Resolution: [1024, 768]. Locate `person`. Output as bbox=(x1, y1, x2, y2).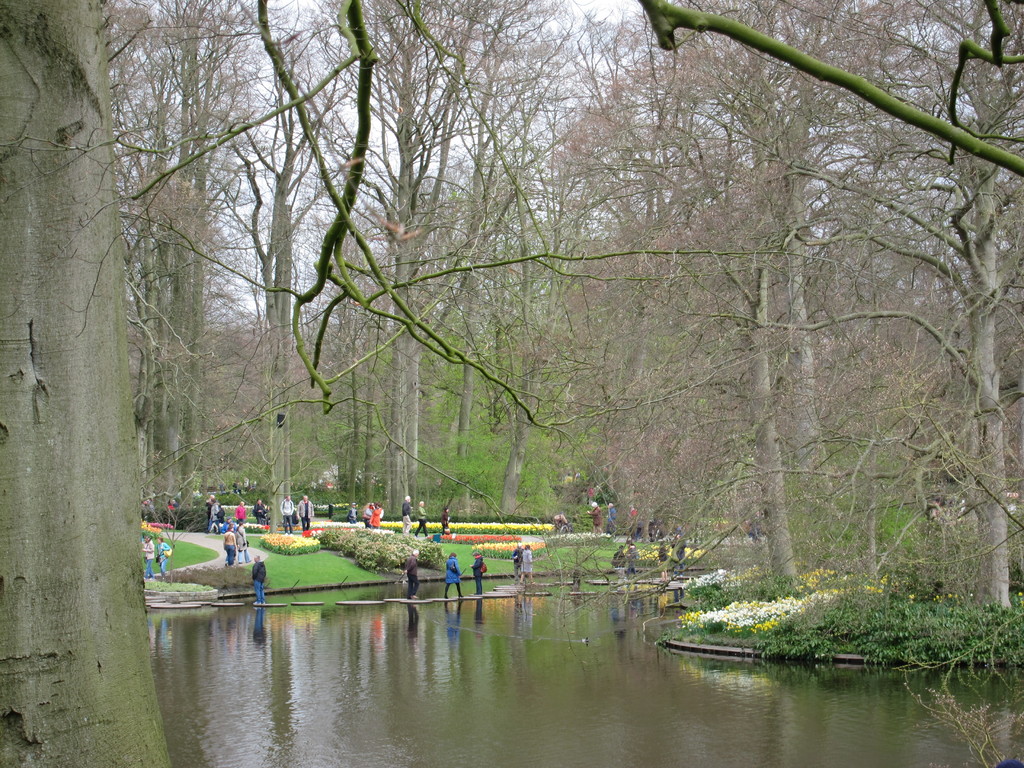
bbox=(250, 556, 269, 604).
